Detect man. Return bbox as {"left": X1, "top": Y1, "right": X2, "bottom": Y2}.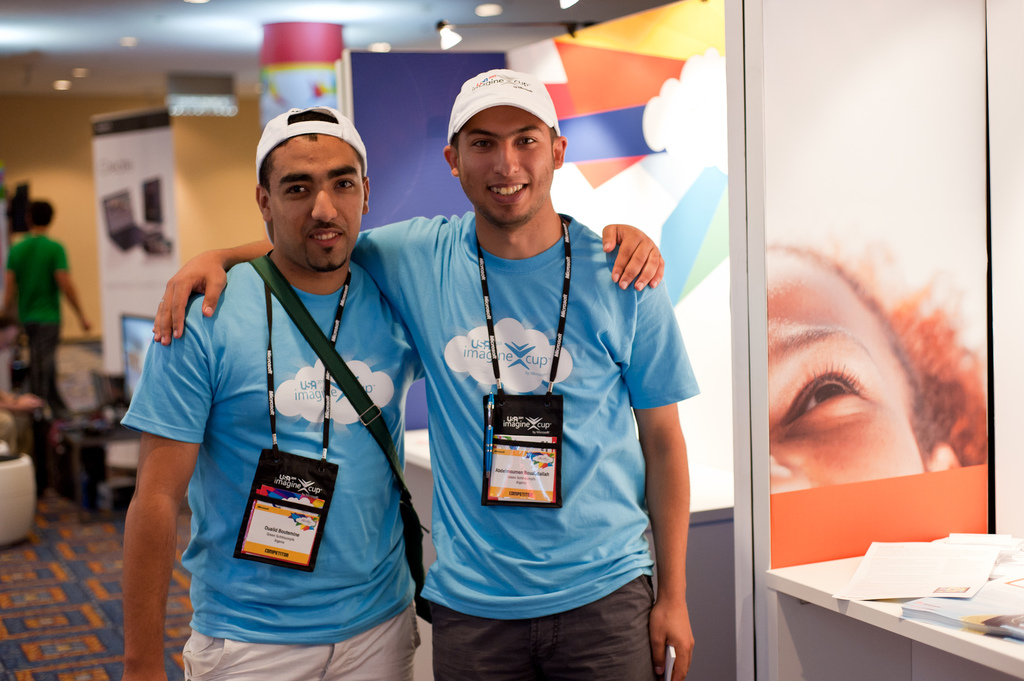
{"left": 122, "top": 104, "right": 664, "bottom": 680}.
